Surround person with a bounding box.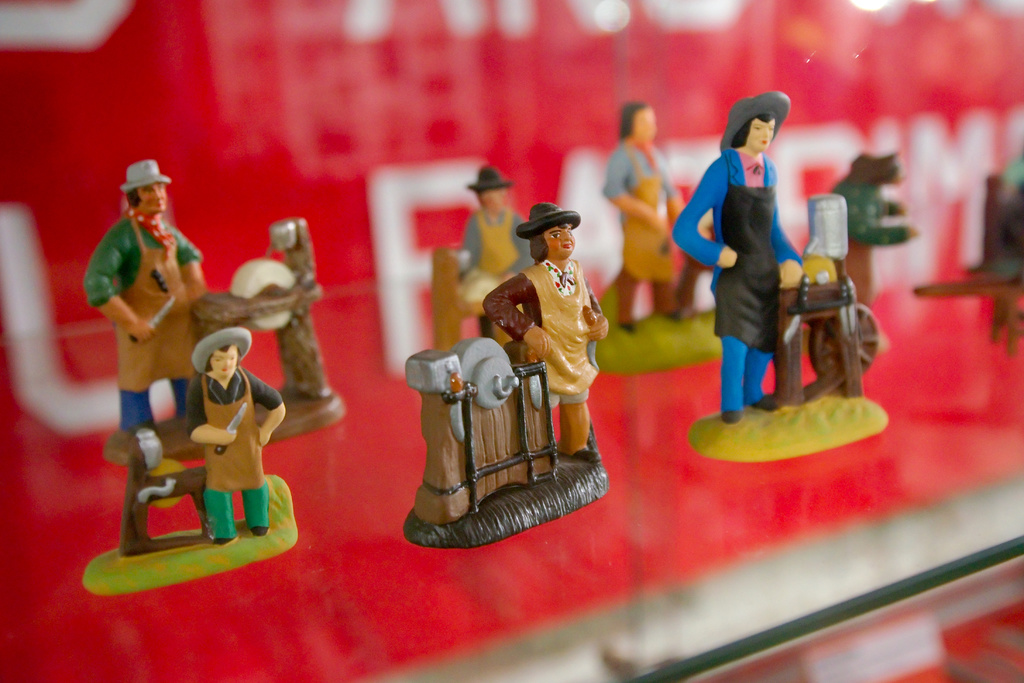
(484, 197, 612, 468).
